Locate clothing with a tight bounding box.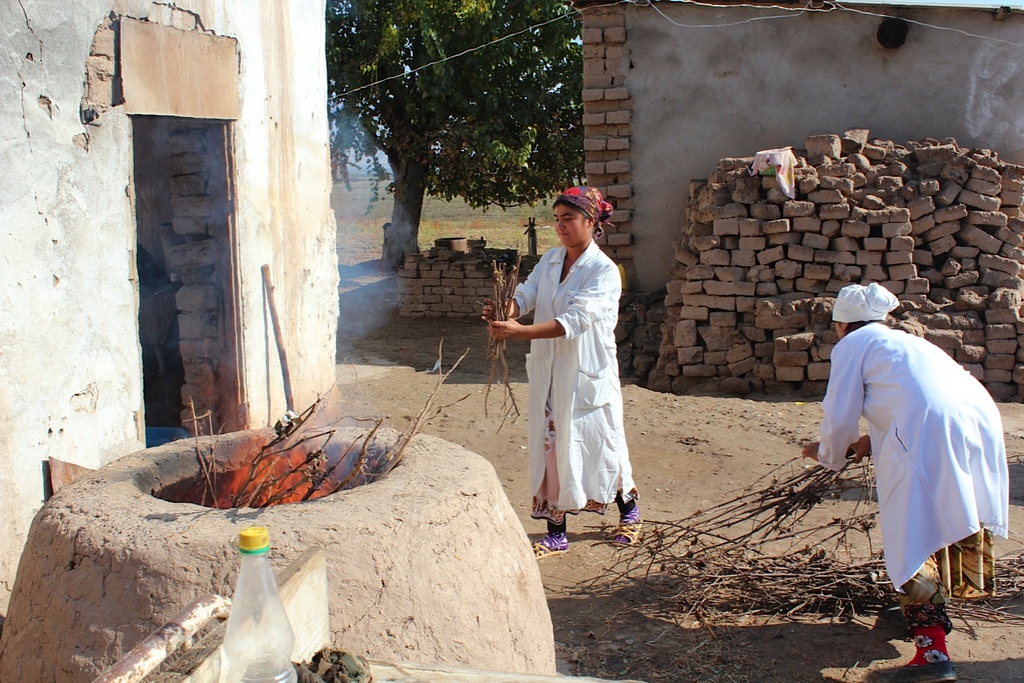
locate(820, 326, 1006, 585).
